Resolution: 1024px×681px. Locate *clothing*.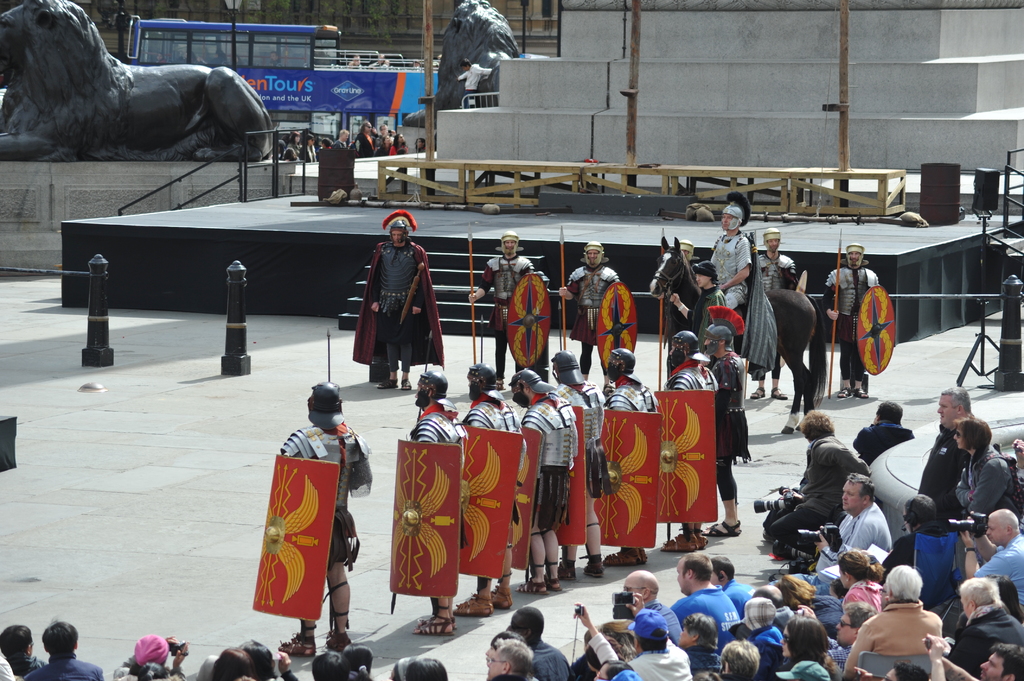
Rect(253, 414, 351, 647).
